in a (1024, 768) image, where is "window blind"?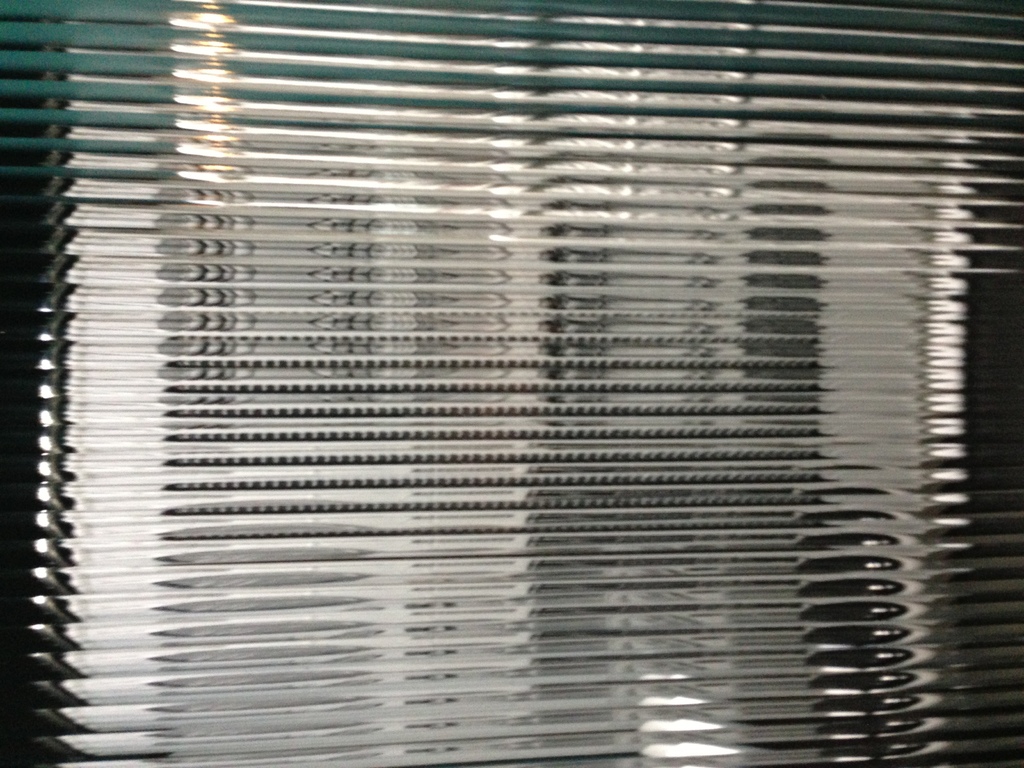
[0, 0, 1023, 767].
